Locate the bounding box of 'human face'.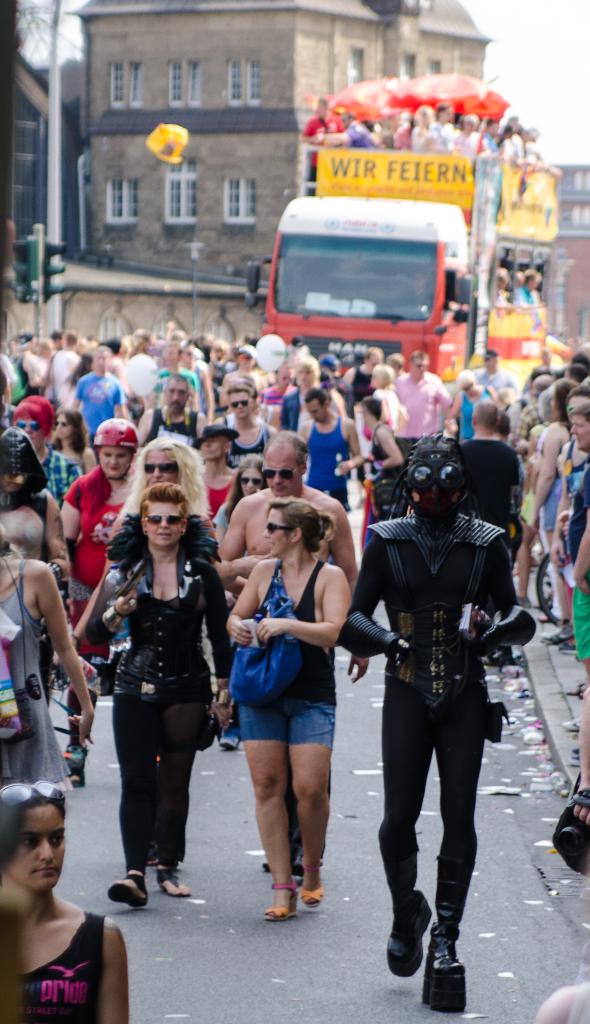
Bounding box: <region>571, 413, 589, 443</region>.
